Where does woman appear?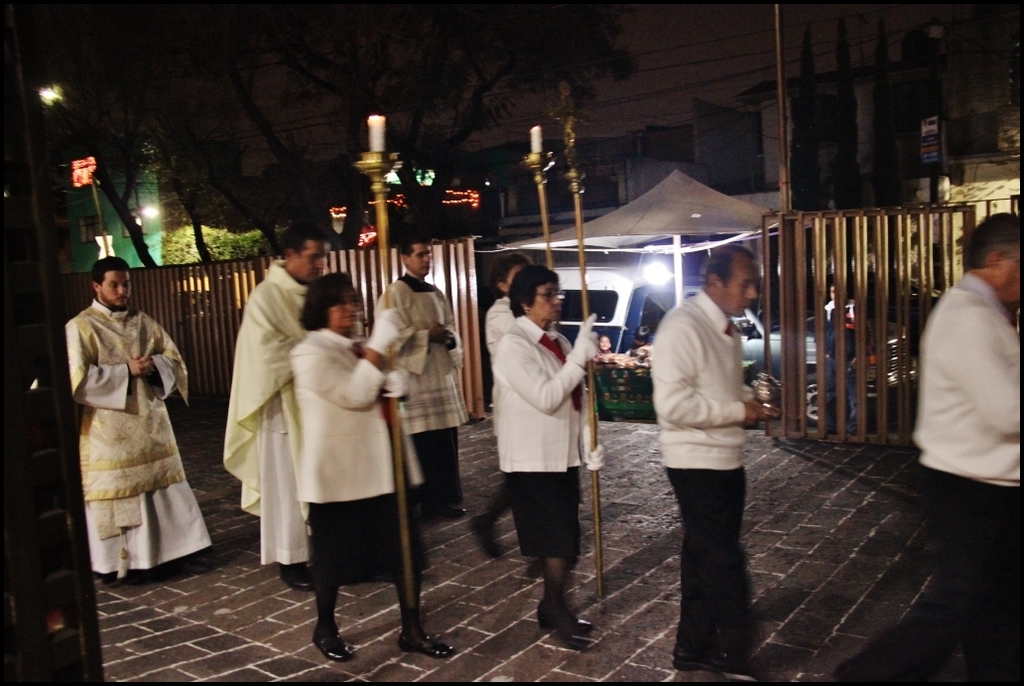
Appears at box=[487, 268, 604, 654].
